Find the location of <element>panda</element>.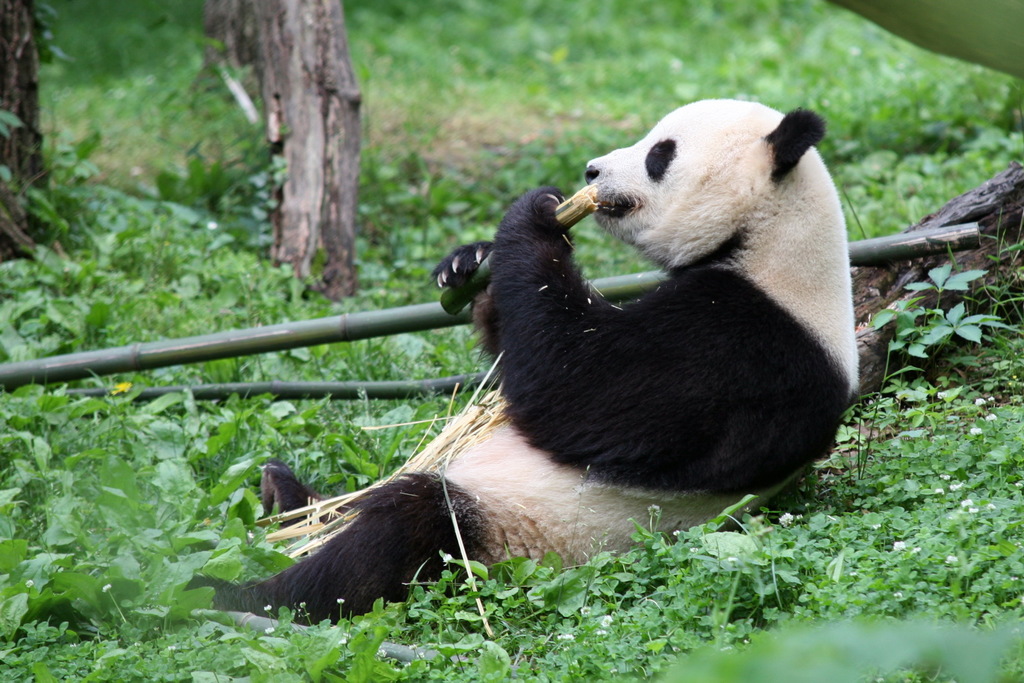
Location: detection(185, 96, 865, 623).
